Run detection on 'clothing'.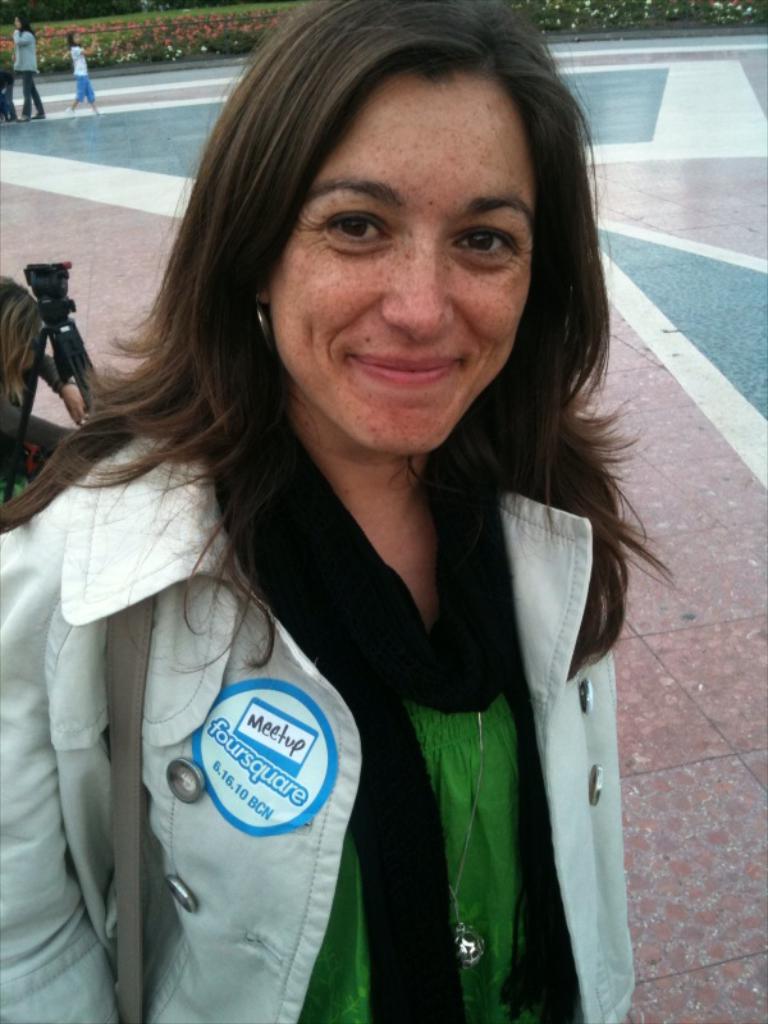
Result: (70,46,96,104).
